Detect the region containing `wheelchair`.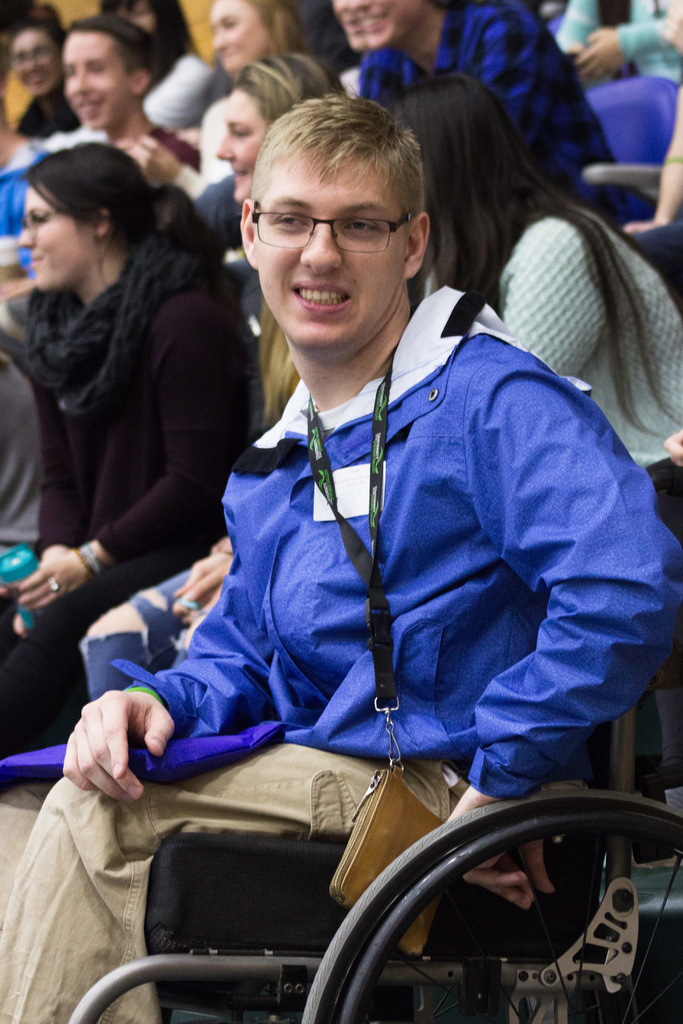
69, 692, 682, 1023.
